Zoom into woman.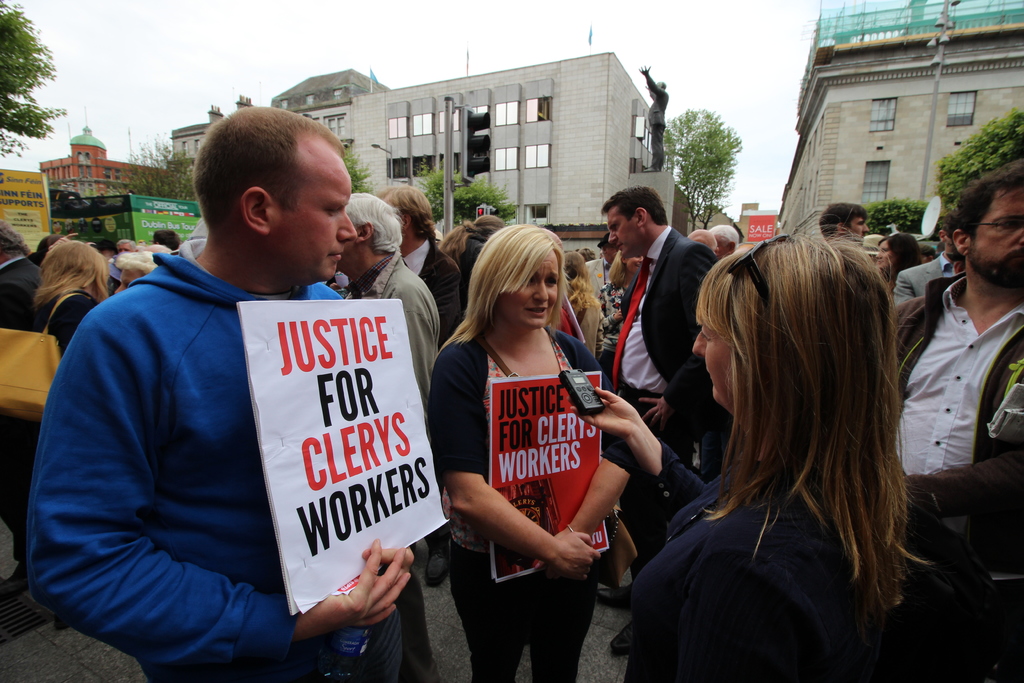
Zoom target: 431:222:639:672.
